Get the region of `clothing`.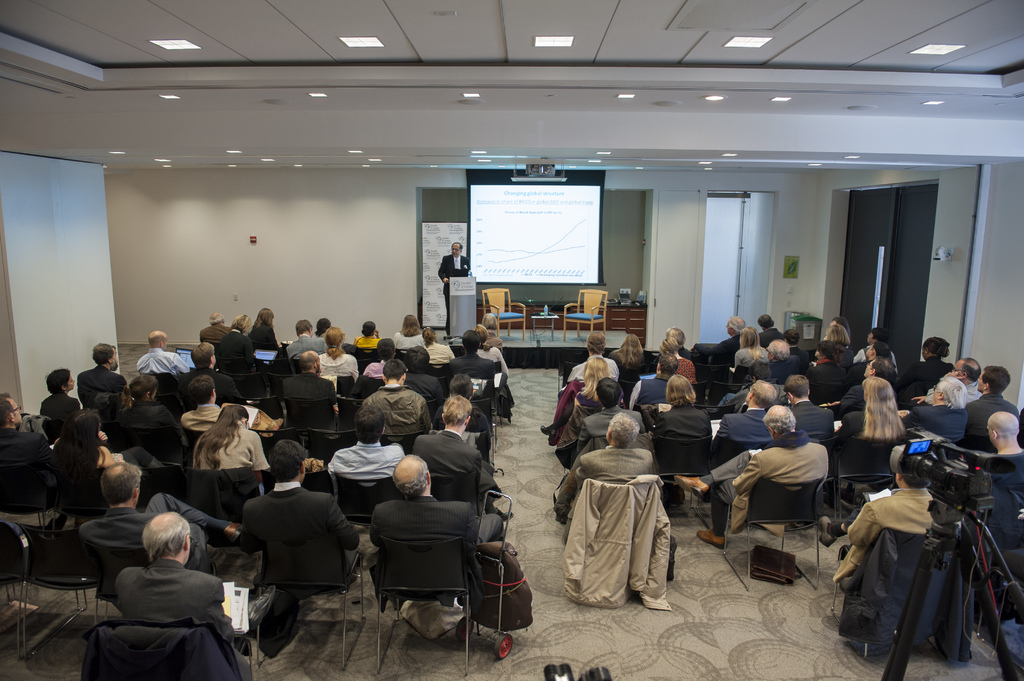
(838, 388, 866, 412).
